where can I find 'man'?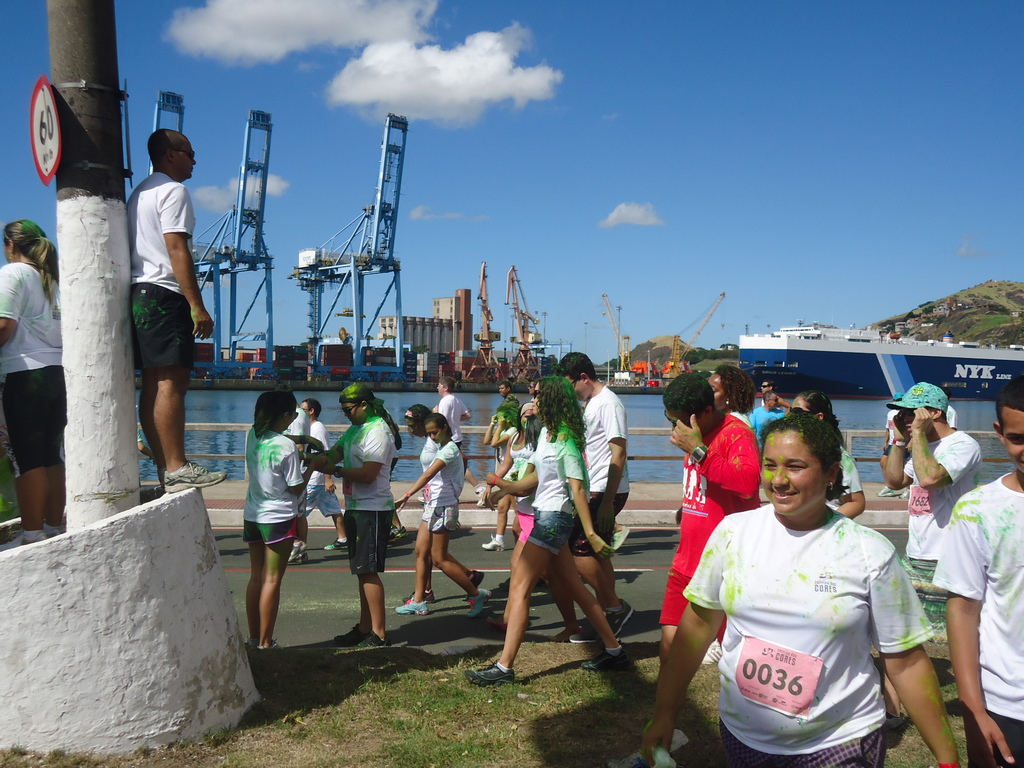
You can find it at rect(935, 378, 1023, 767).
